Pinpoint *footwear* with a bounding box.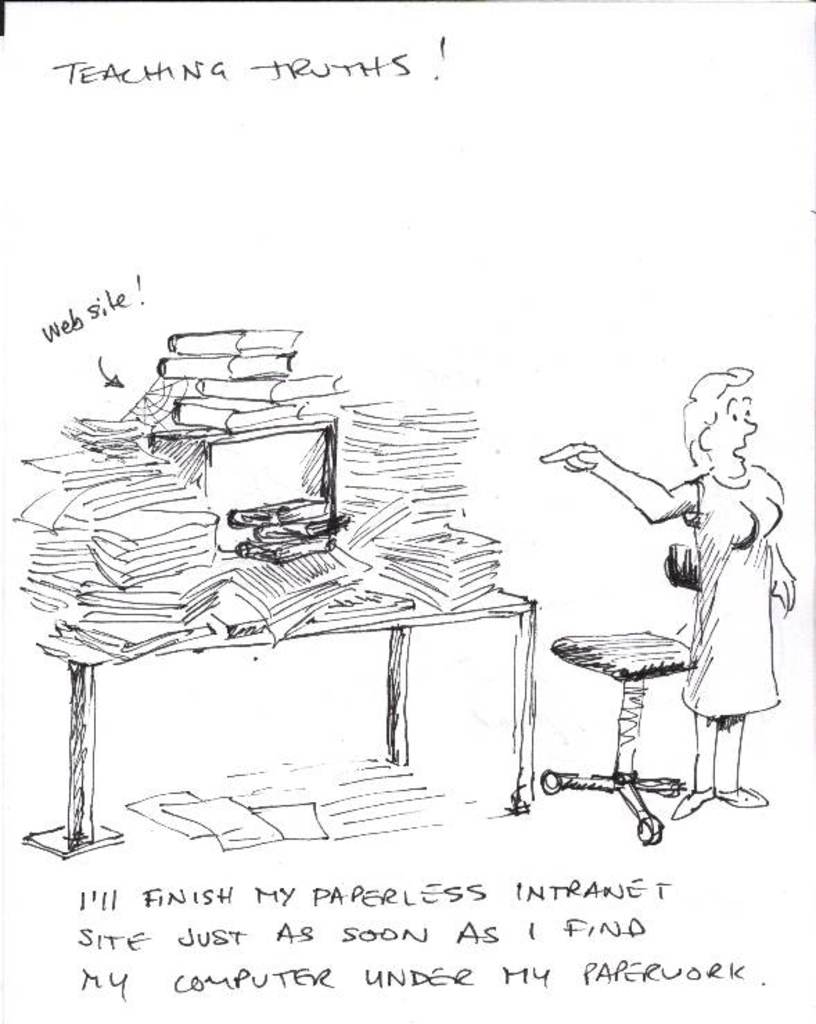
<box>671,777,716,815</box>.
